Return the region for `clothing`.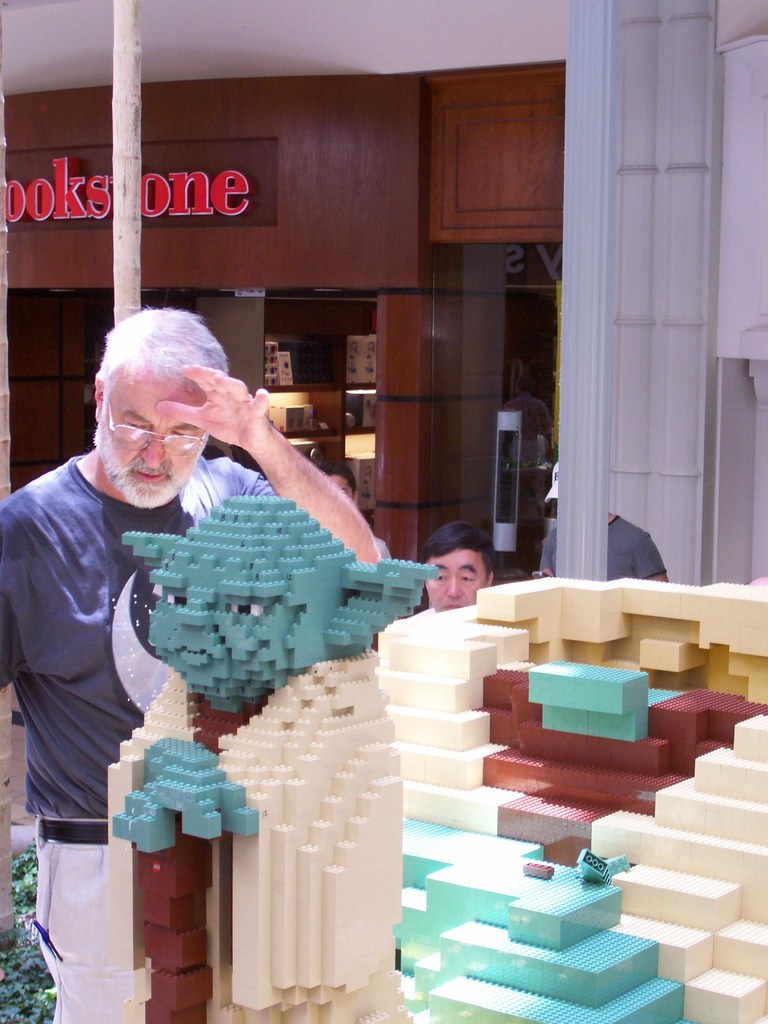
bbox=(515, 503, 668, 598).
